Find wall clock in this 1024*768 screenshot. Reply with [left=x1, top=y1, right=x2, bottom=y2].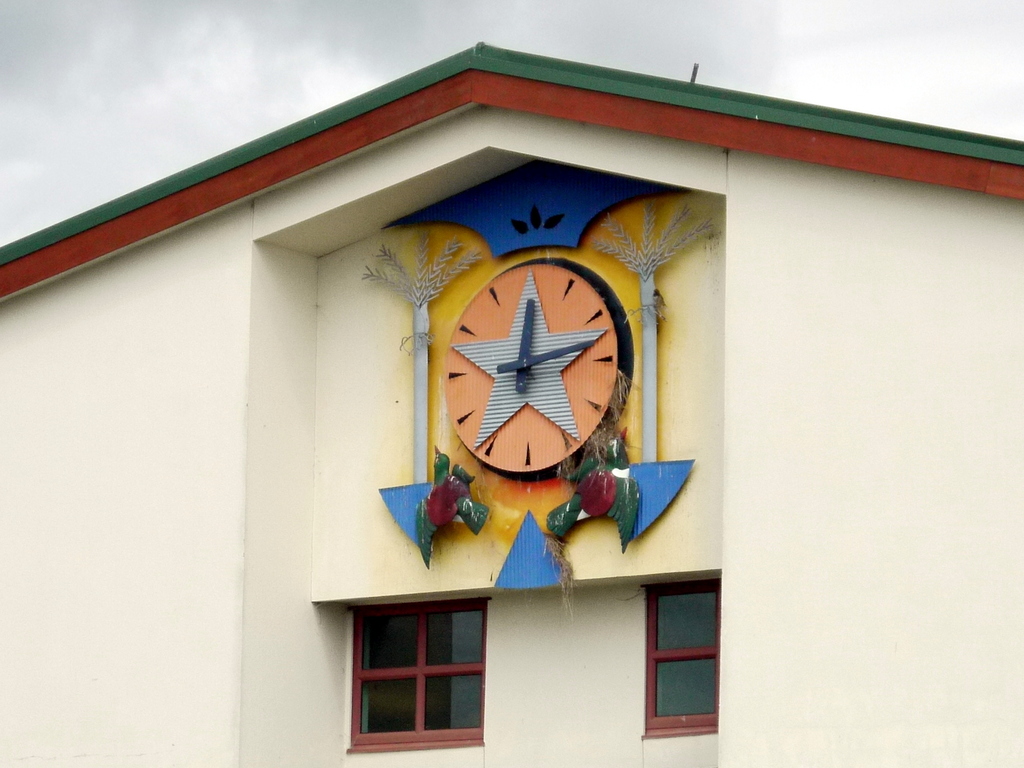
[left=442, top=253, right=636, bottom=479].
